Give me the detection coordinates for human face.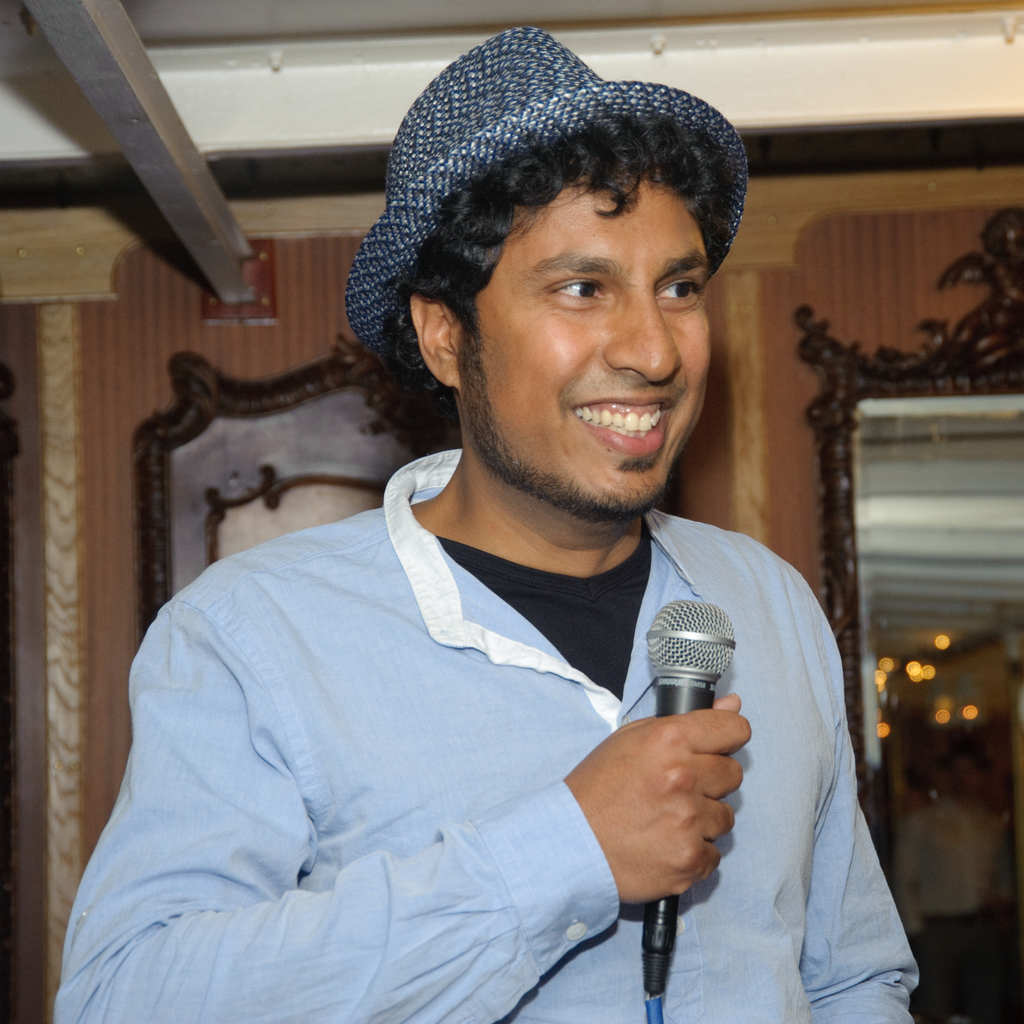
pyautogui.locateOnScreen(449, 169, 713, 515).
